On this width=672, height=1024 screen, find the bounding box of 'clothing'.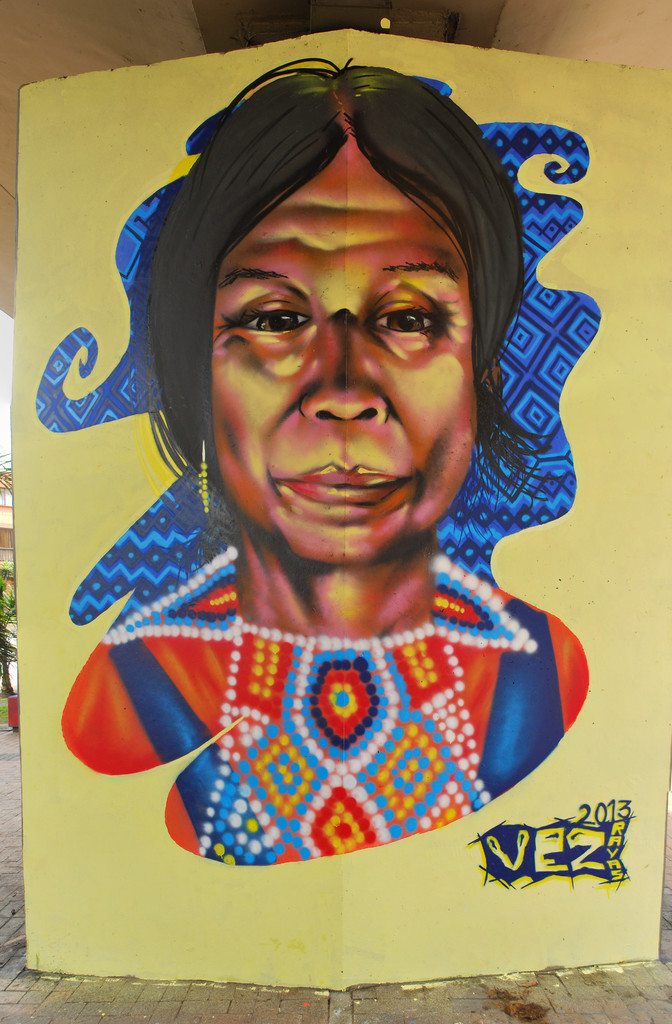
Bounding box: detection(64, 536, 624, 851).
